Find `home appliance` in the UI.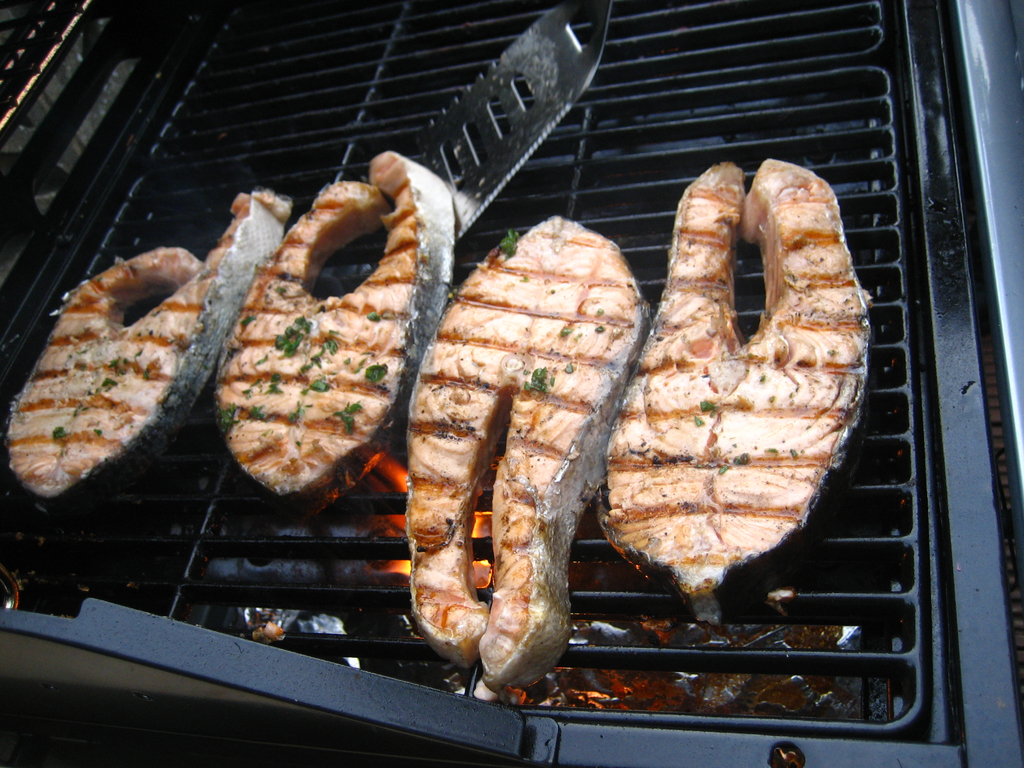
UI element at crop(0, 0, 1023, 767).
